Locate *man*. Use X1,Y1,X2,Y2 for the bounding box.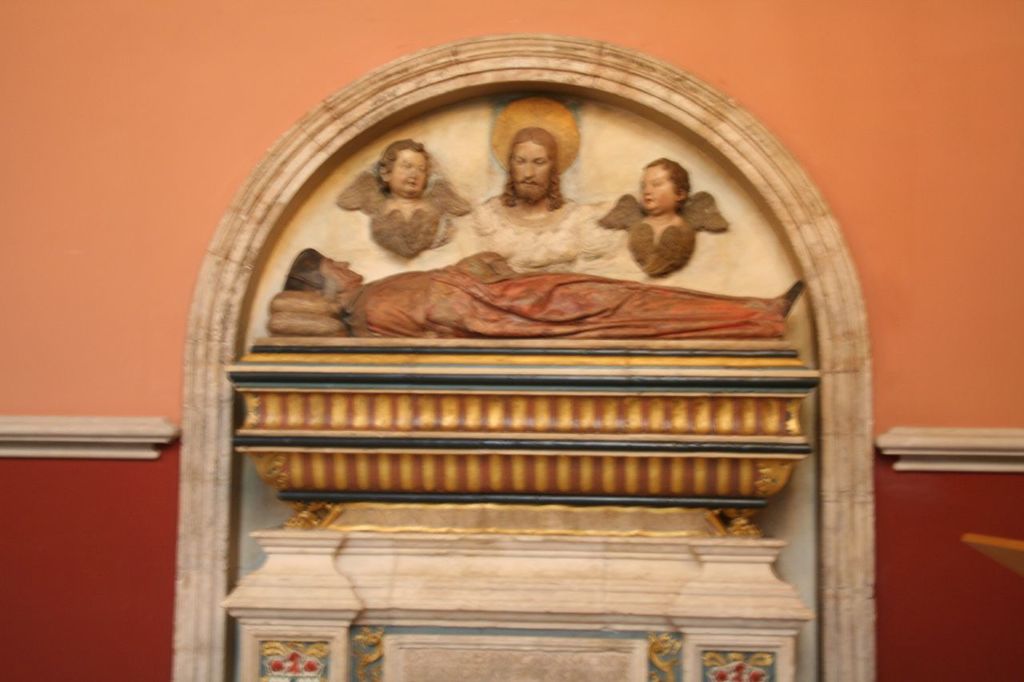
462,131,595,271.
